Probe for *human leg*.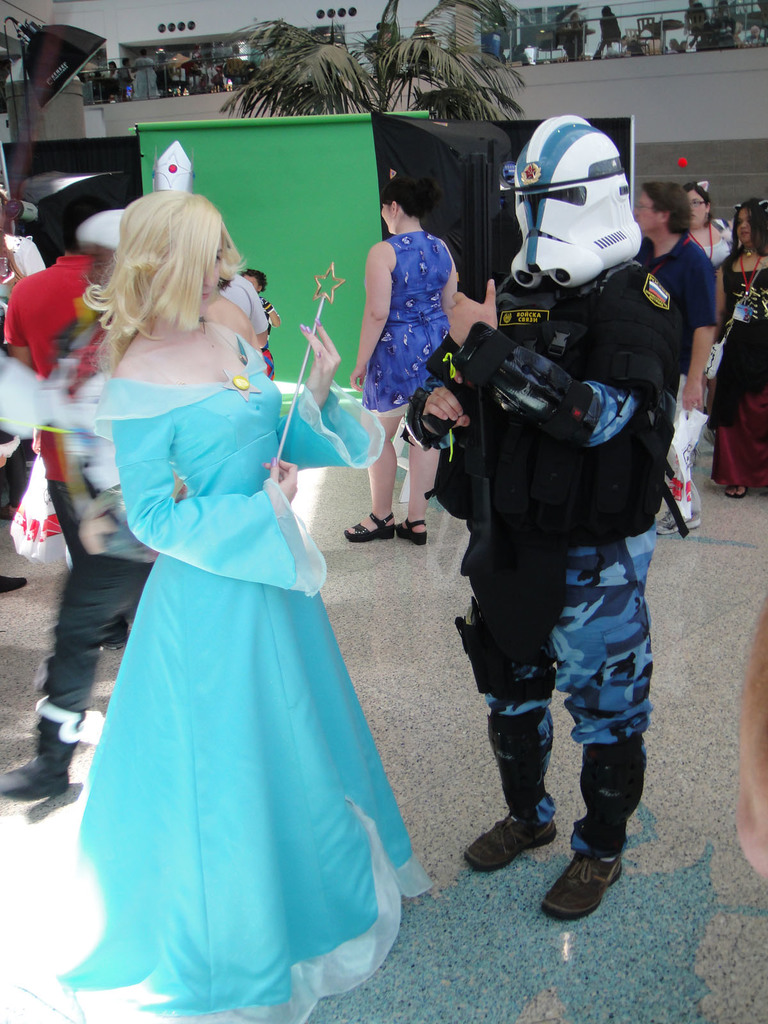
Probe result: 703:344:751:498.
